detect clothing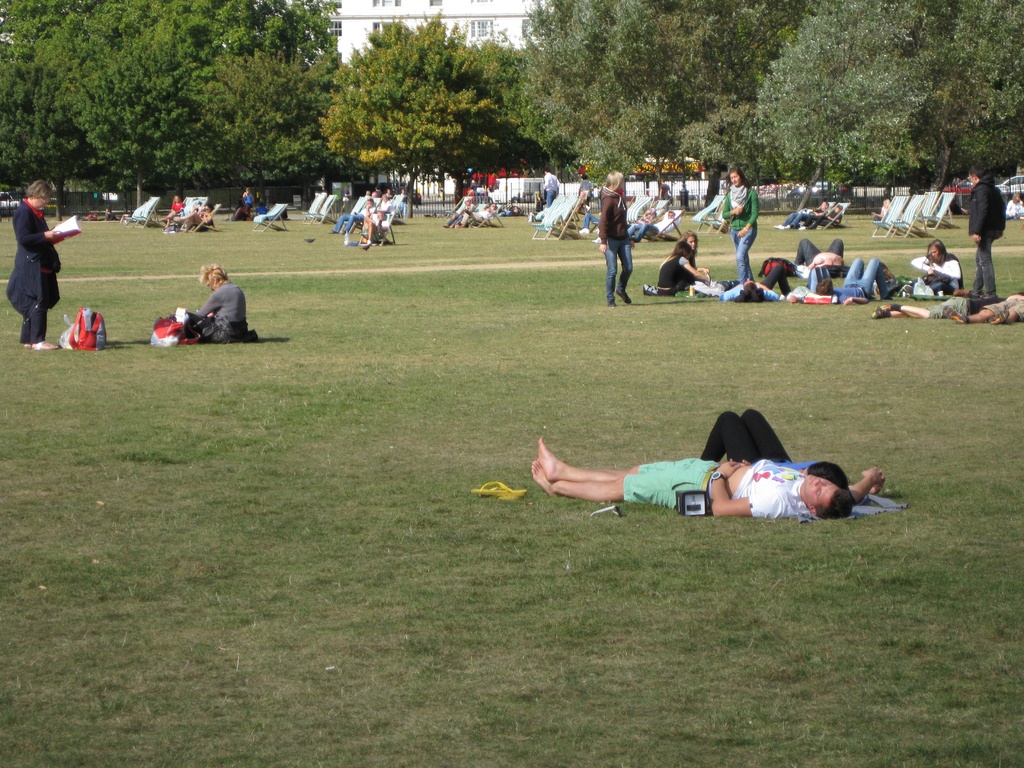
<region>460, 206, 492, 223</region>
